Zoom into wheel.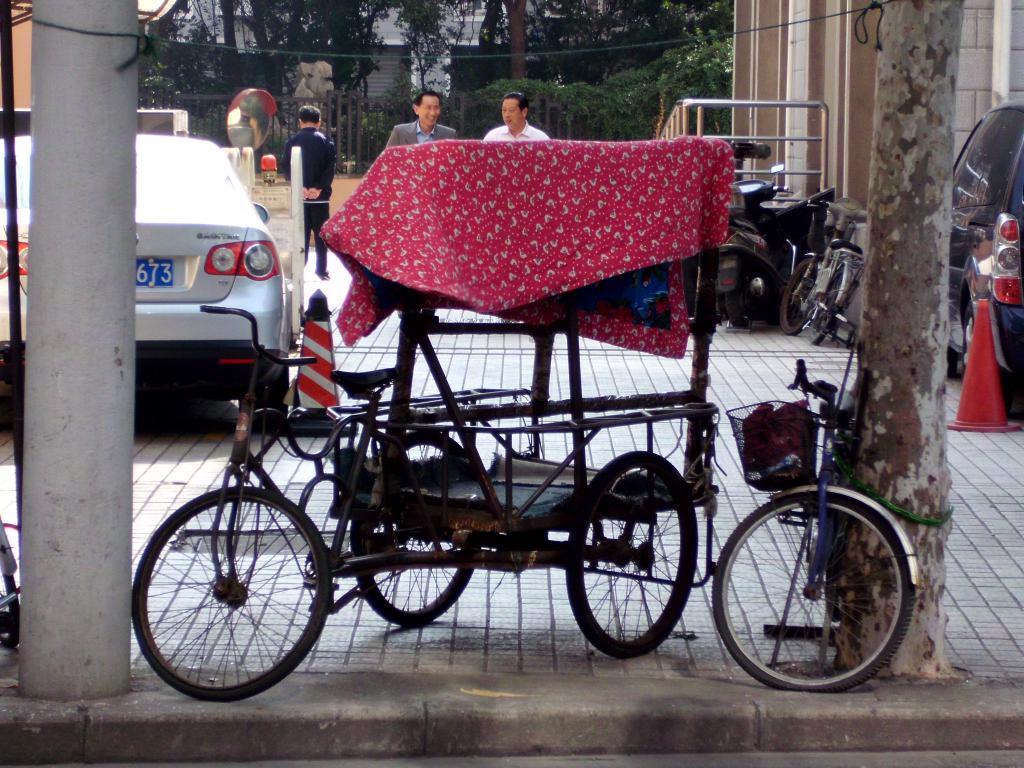
Zoom target: pyautogui.locateOnScreen(146, 485, 318, 703).
